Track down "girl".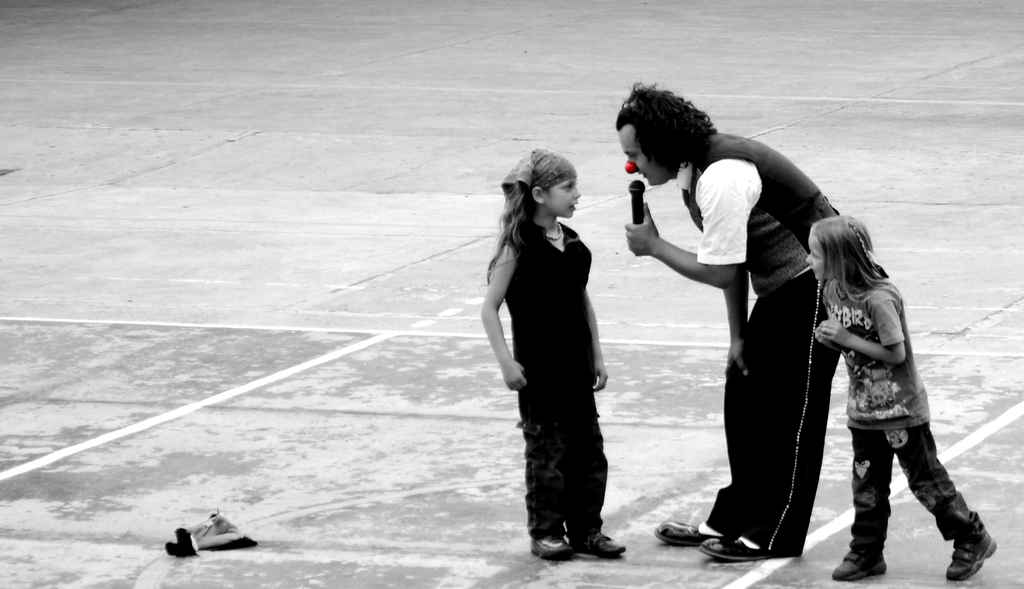
Tracked to box(813, 217, 999, 581).
